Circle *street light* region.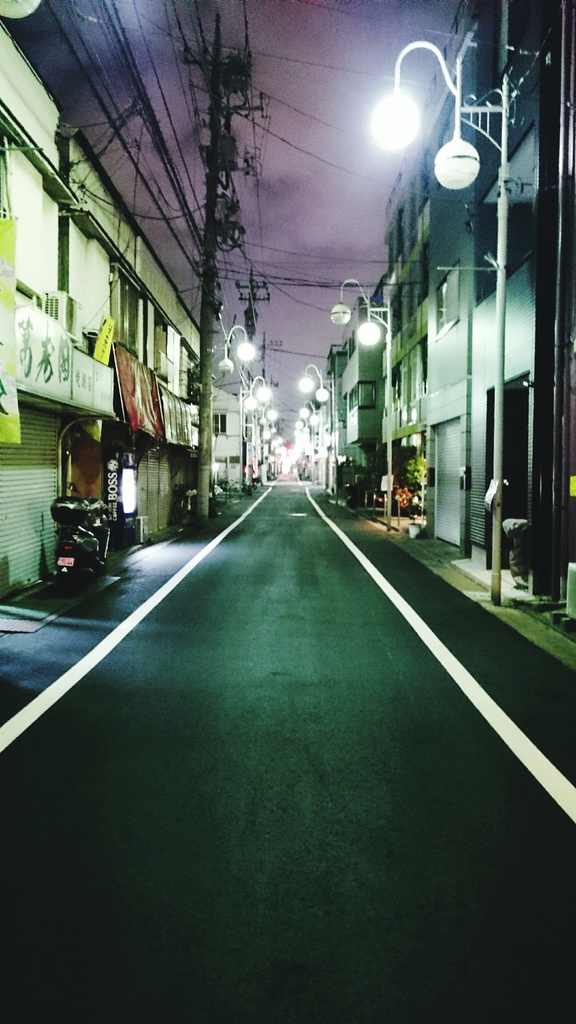
Region: pyautogui.locateOnScreen(294, 400, 331, 494).
